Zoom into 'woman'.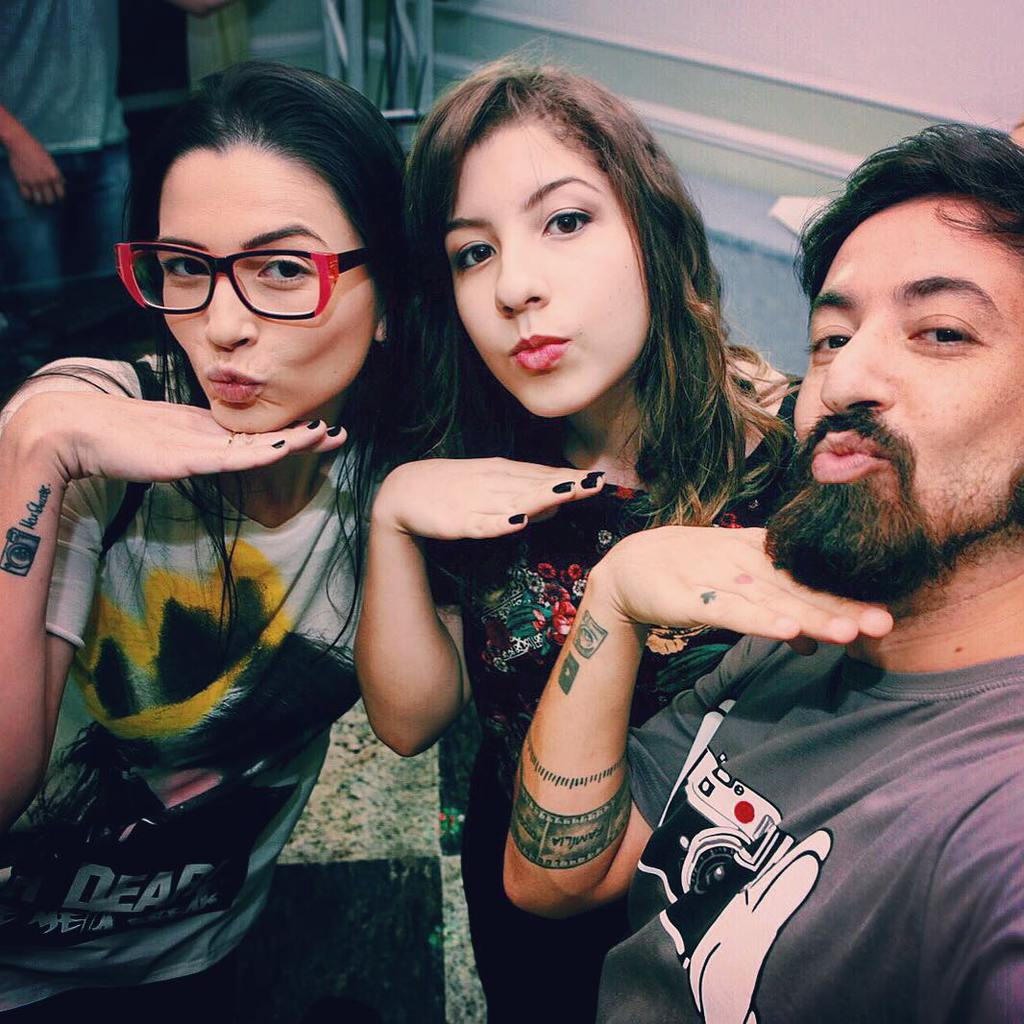
Zoom target: <region>0, 61, 469, 1023</region>.
